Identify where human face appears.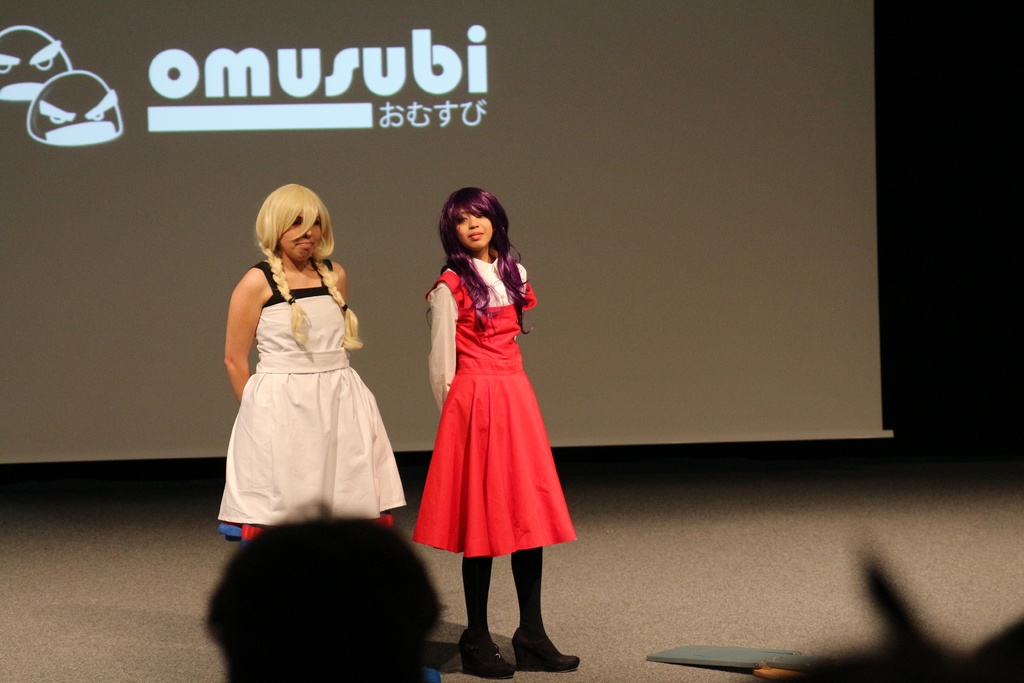
Appears at 455:207:495:249.
